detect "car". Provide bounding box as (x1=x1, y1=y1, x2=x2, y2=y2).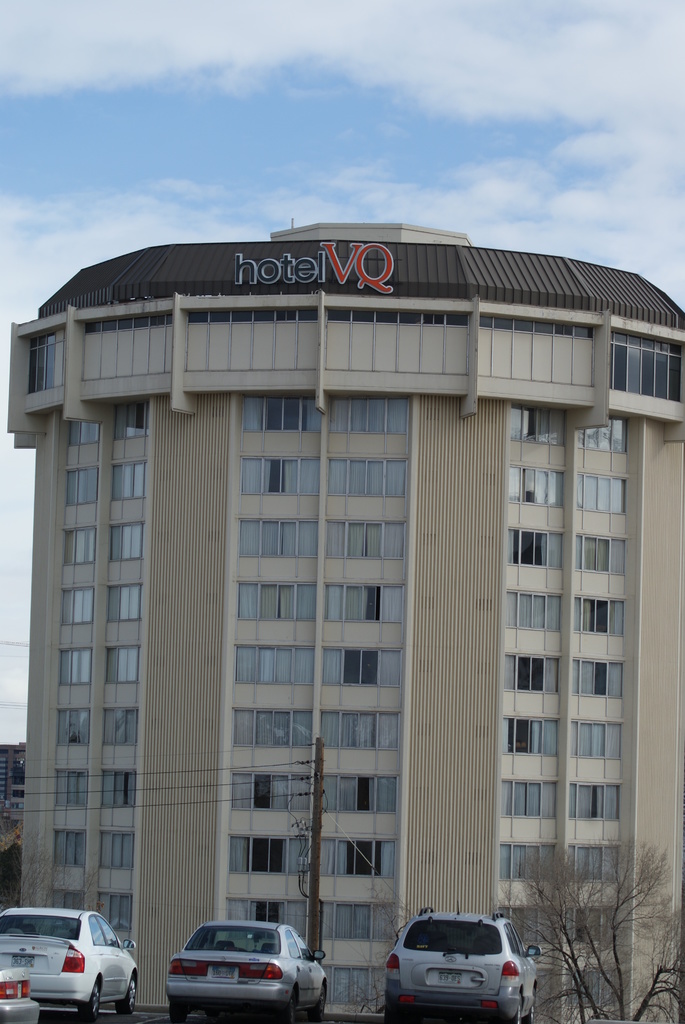
(x1=382, y1=893, x2=543, y2=1018).
